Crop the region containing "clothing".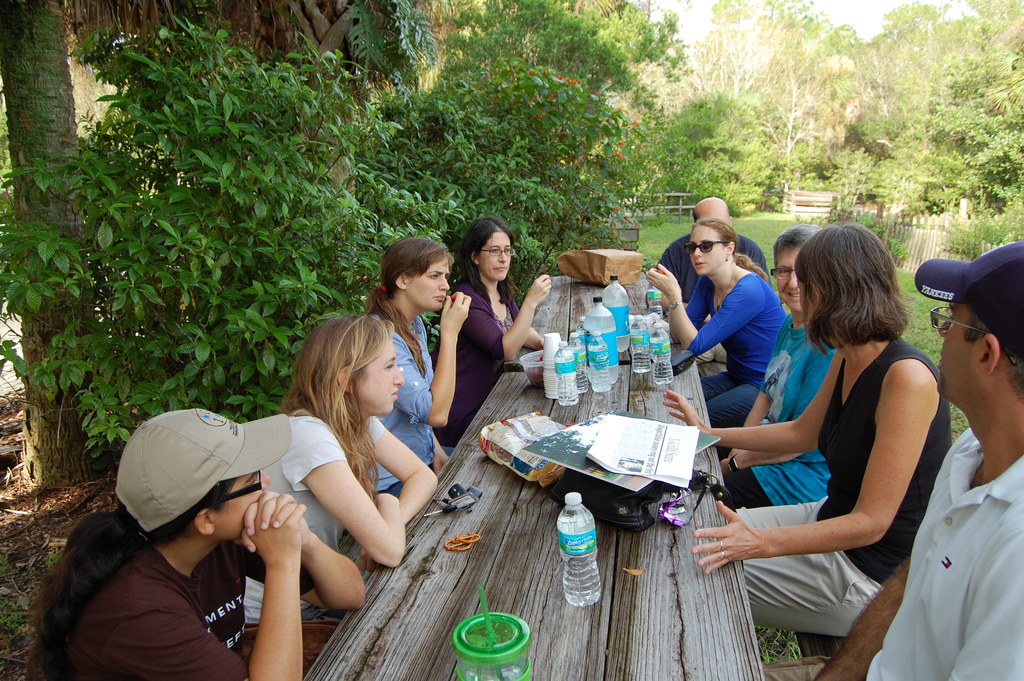
Crop region: [709,327,831,513].
